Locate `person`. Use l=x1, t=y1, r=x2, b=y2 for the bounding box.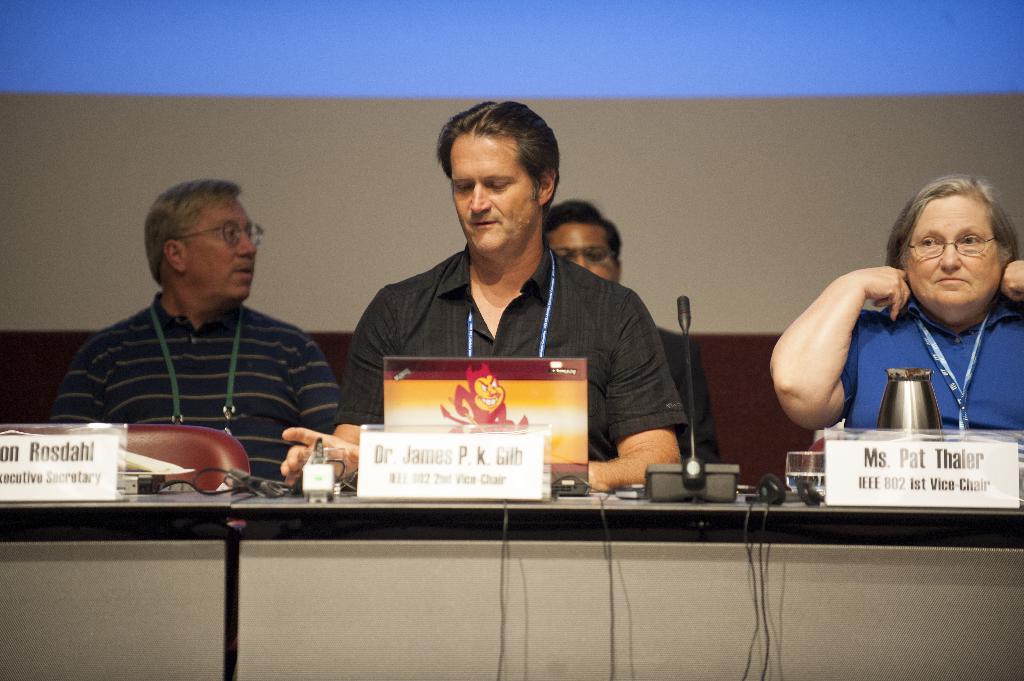
l=282, t=104, r=695, b=493.
